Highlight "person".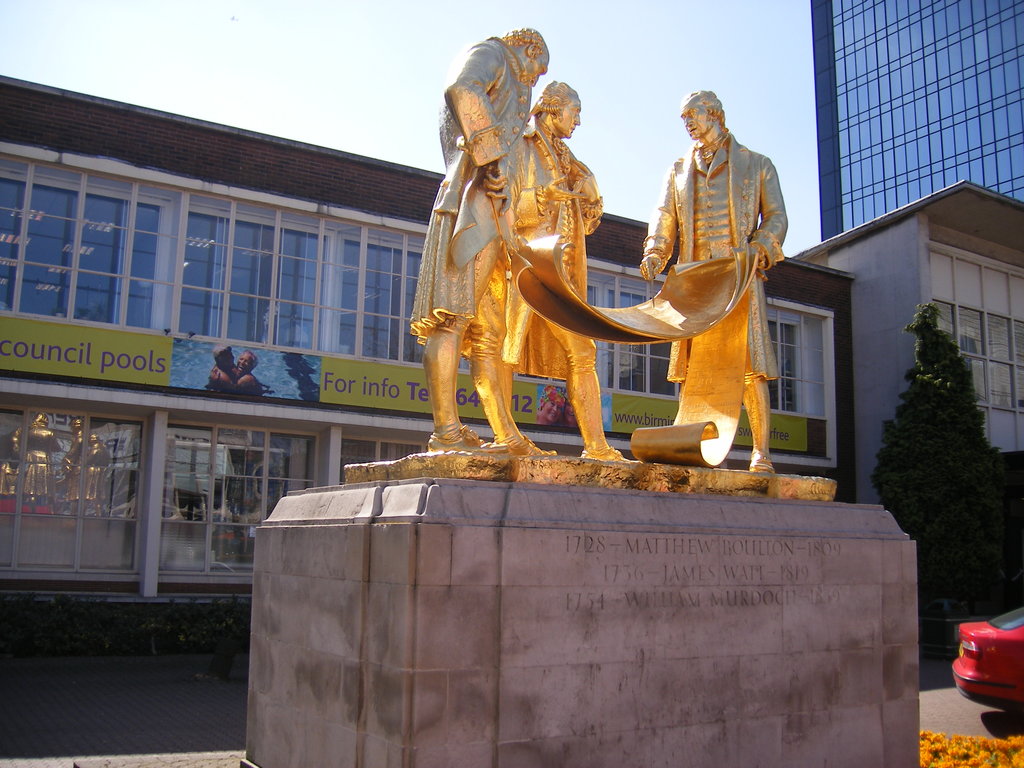
Highlighted region: bbox=(639, 88, 783, 467).
